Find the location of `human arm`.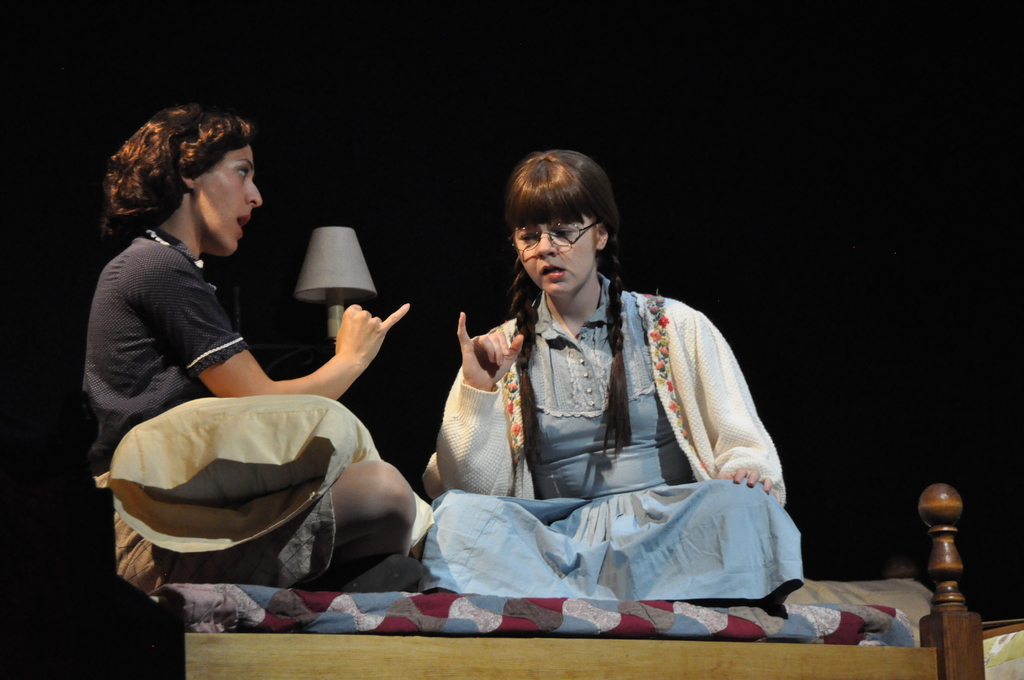
Location: bbox(433, 311, 536, 519).
